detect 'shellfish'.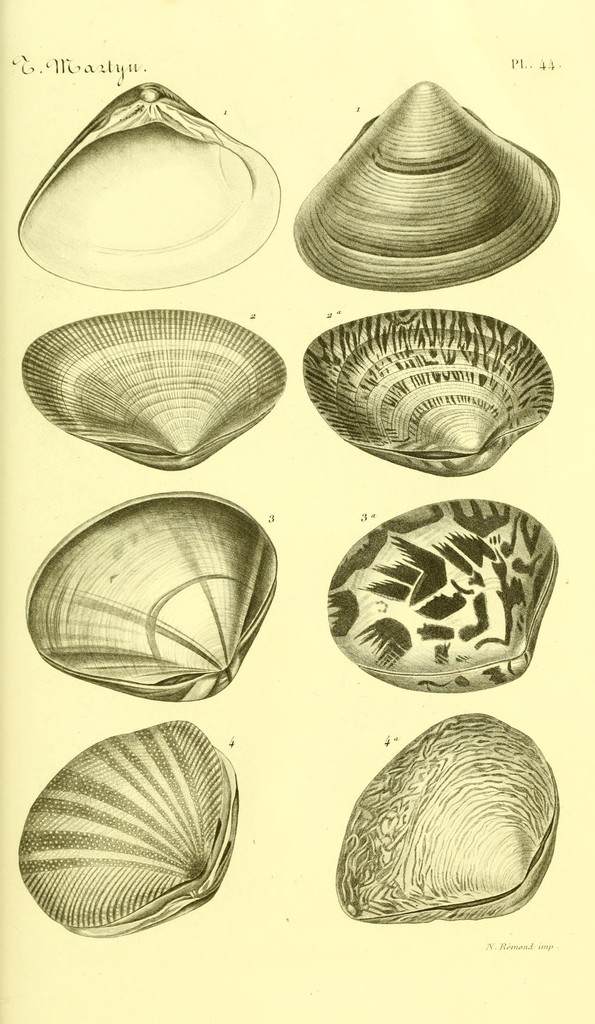
Detected at 17/81/285/291.
